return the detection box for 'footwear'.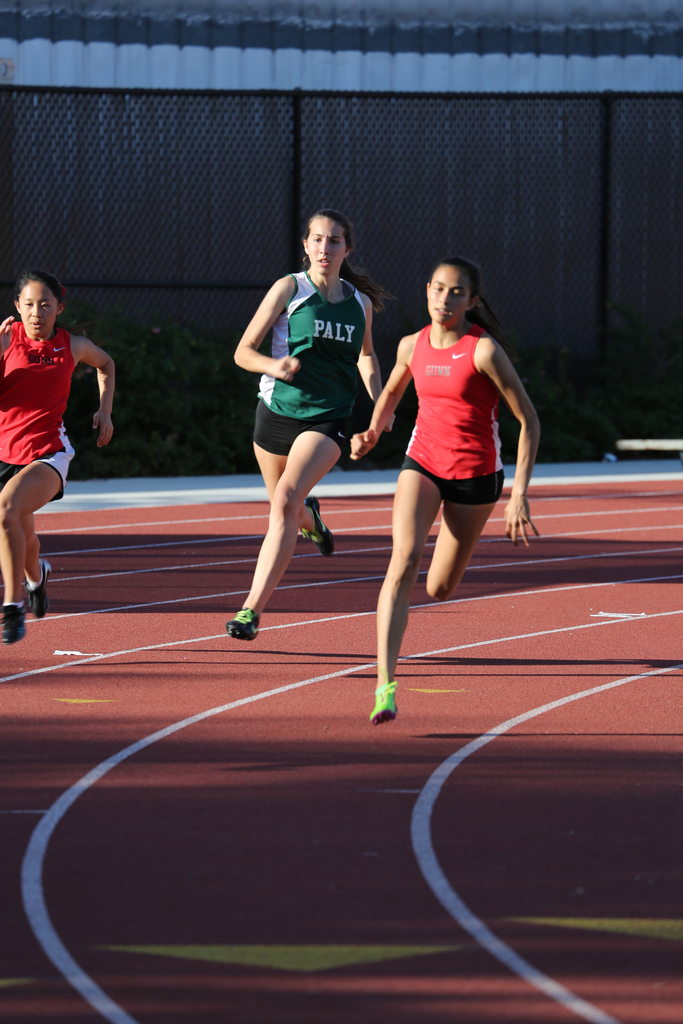
bbox=(0, 602, 25, 644).
